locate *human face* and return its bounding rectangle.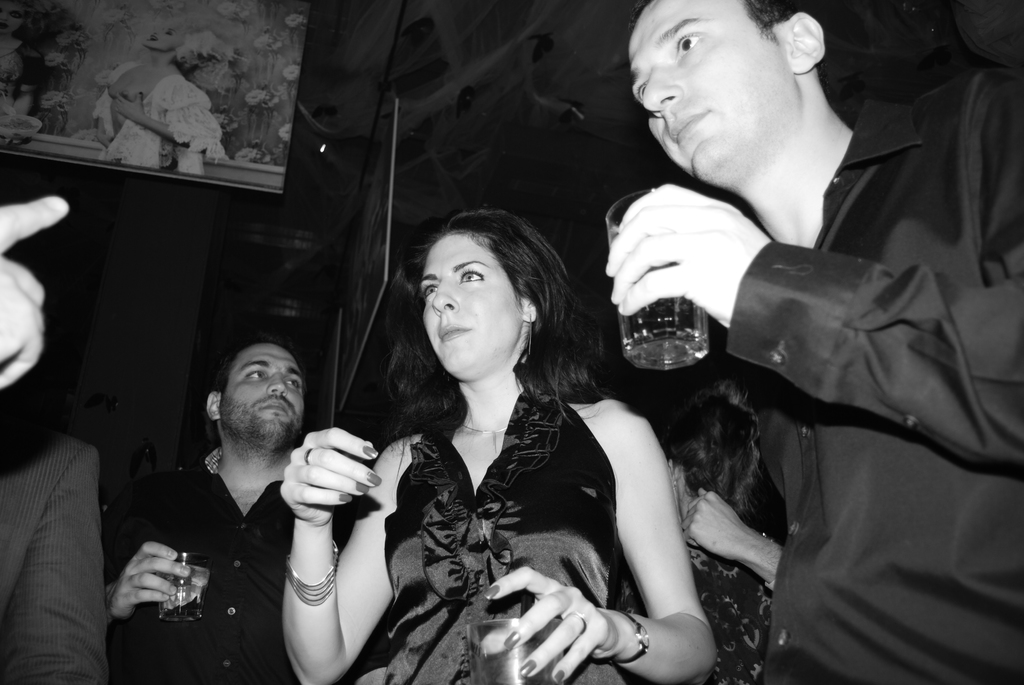
{"left": 219, "top": 346, "right": 303, "bottom": 446}.
